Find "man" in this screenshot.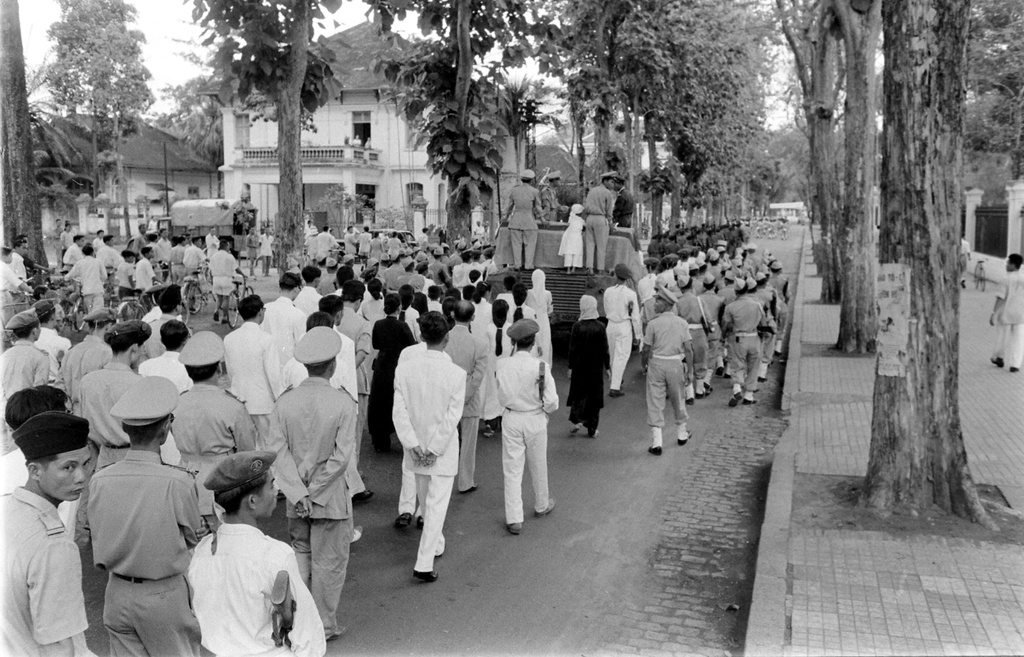
The bounding box for "man" is box(186, 451, 326, 656).
